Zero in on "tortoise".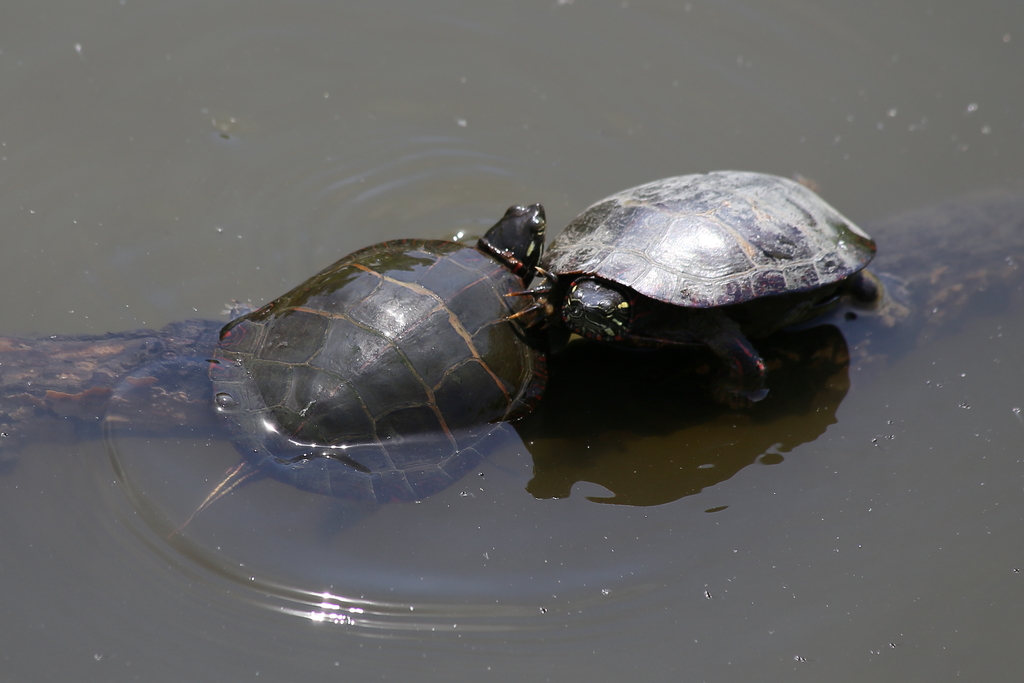
Zeroed in: BBox(479, 168, 886, 402).
